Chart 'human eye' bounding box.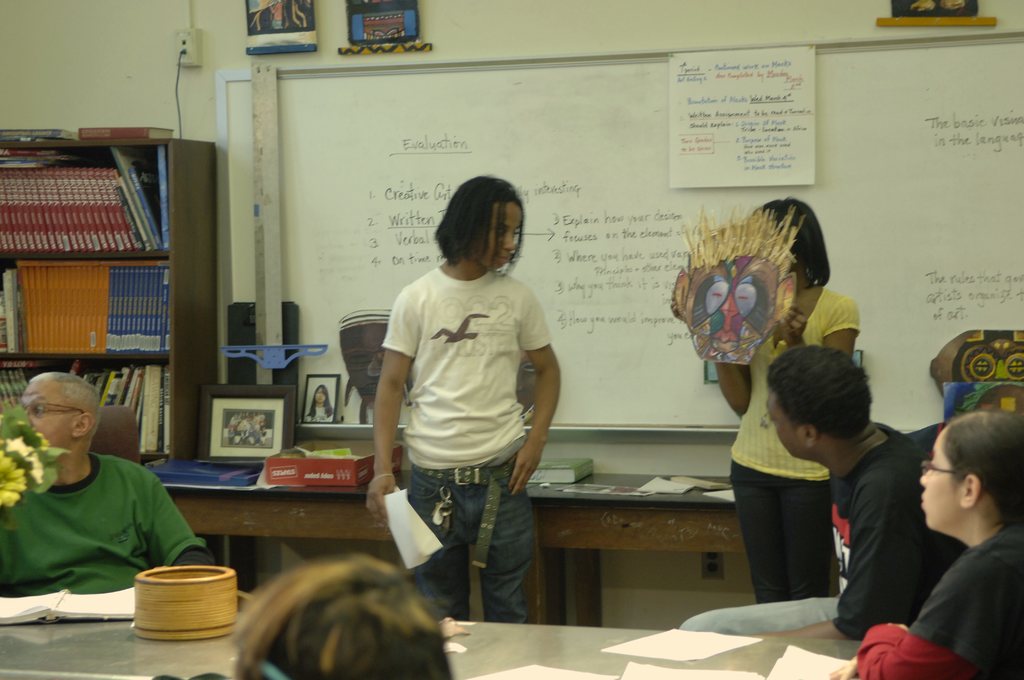
Charted: detection(929, 458, 938, 472).
